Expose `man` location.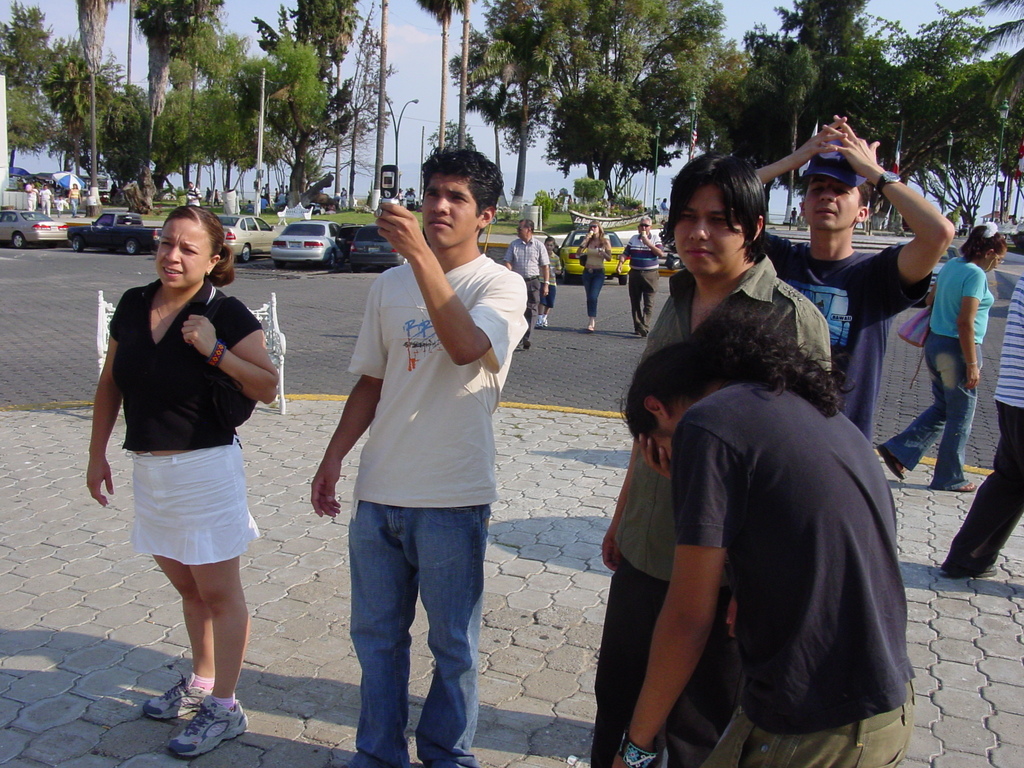
Exposed at region(30, 186, 38, 211).
